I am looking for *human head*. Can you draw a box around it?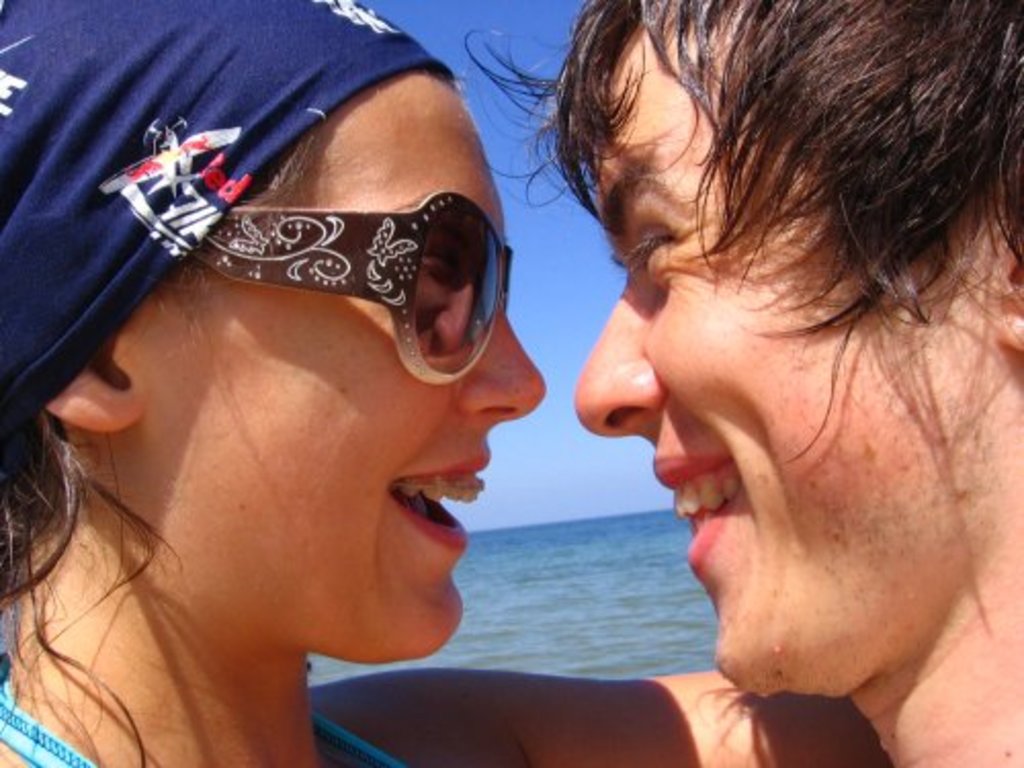
Sure, the bounding box is (559,27,989,602).
